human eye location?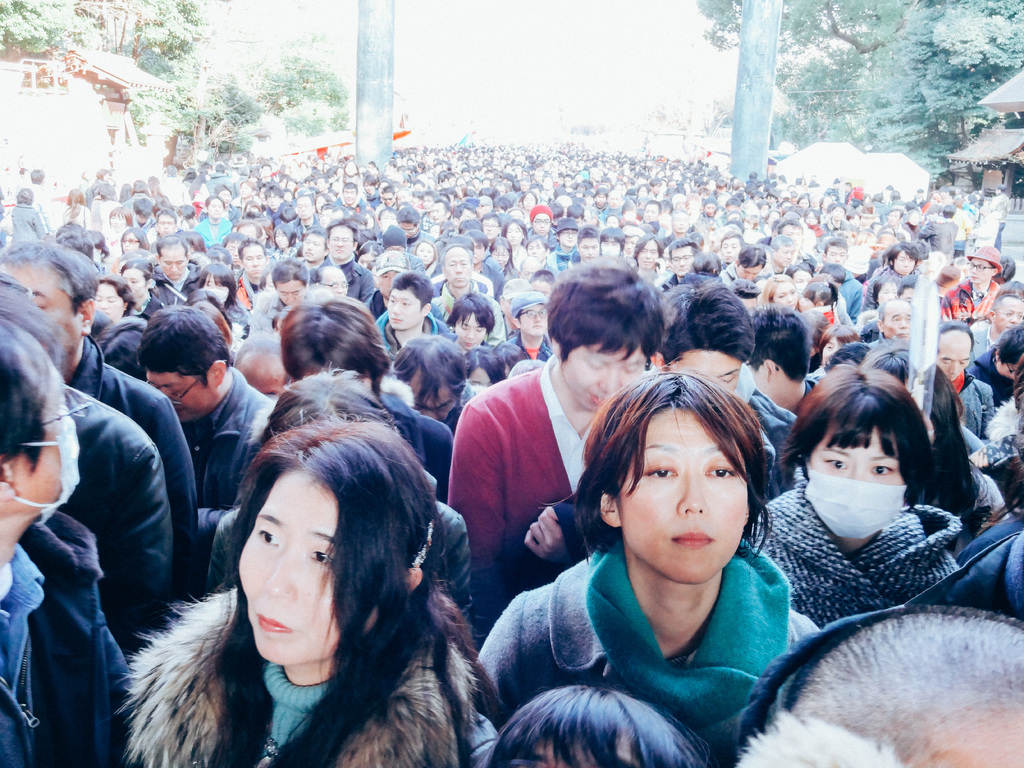
1017,315,1023,317
